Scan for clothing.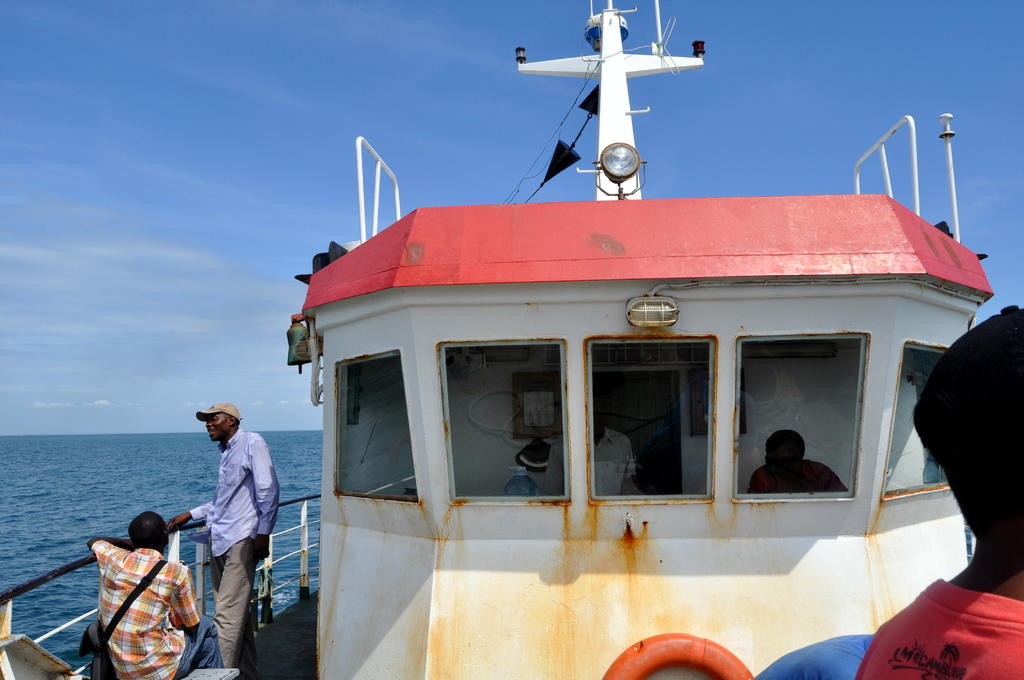
Scan result: (751,457,848,492).
